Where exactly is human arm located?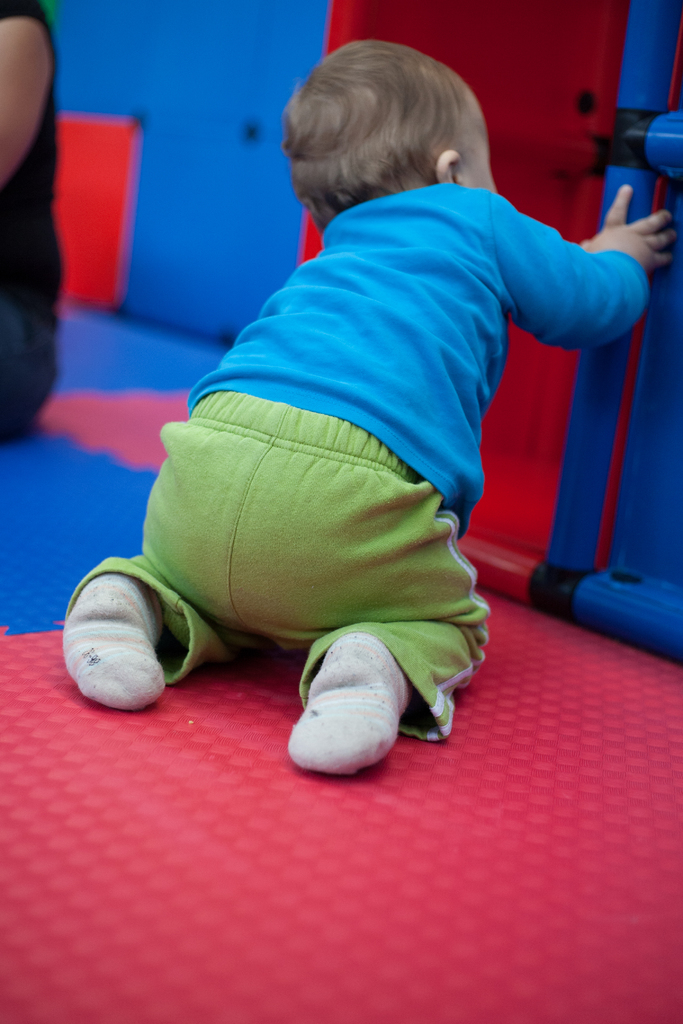
Its bounding box is <region>523, 195, 648, 387</region>.
